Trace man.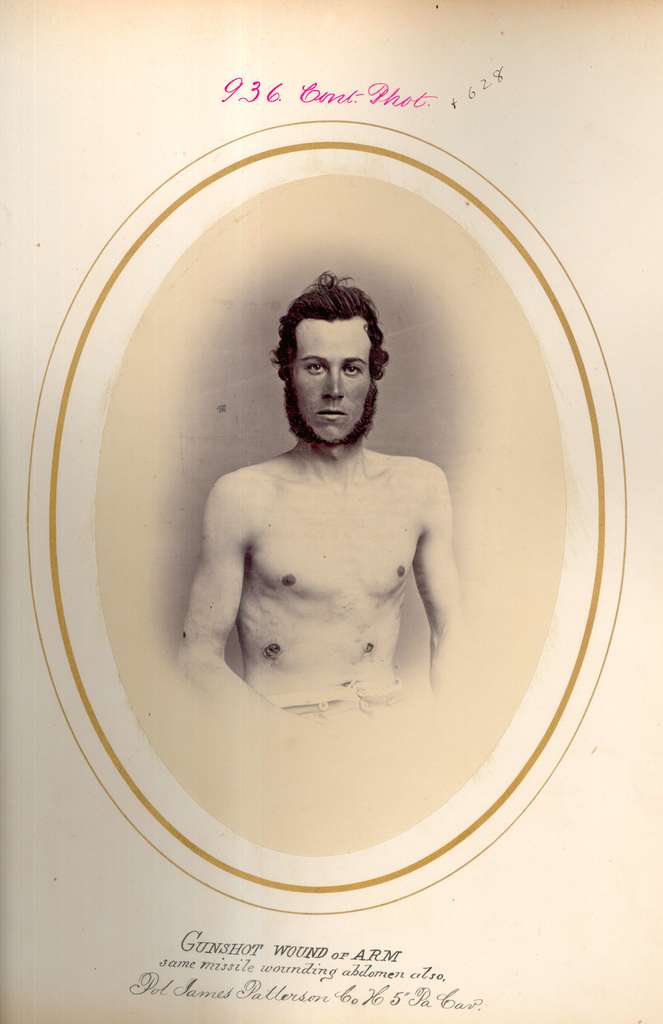
Traced to Rect(157, 300, 507, 810).
